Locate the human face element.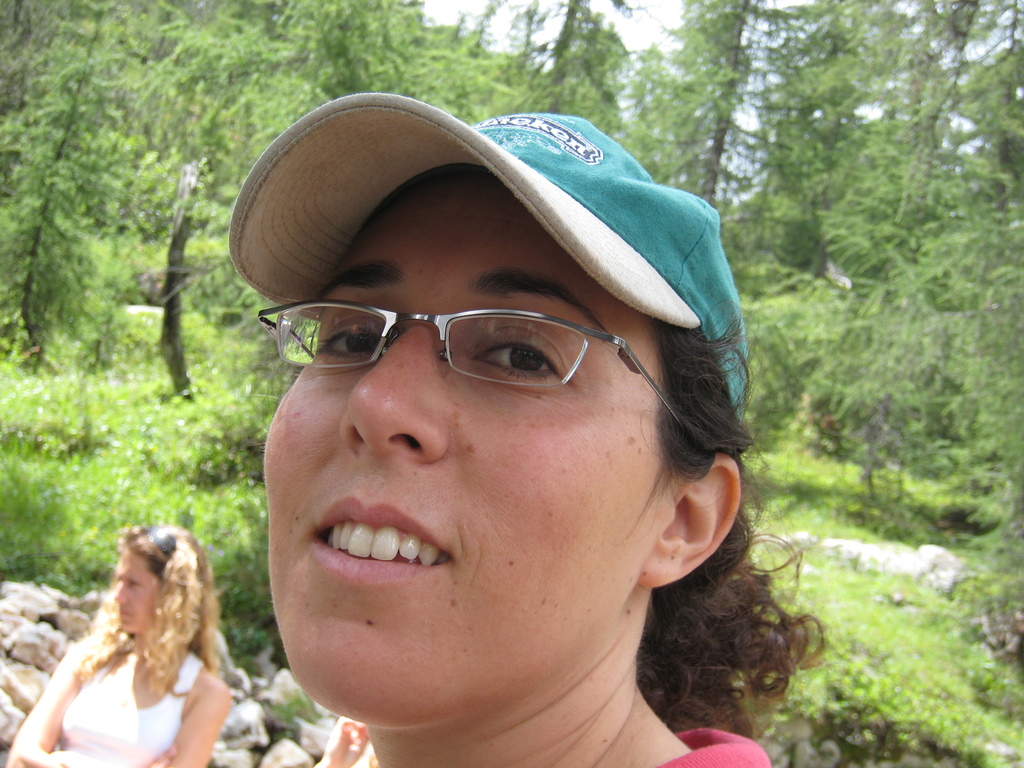
Element bbox: (left=112, top=549, right=163, bottom=632).
